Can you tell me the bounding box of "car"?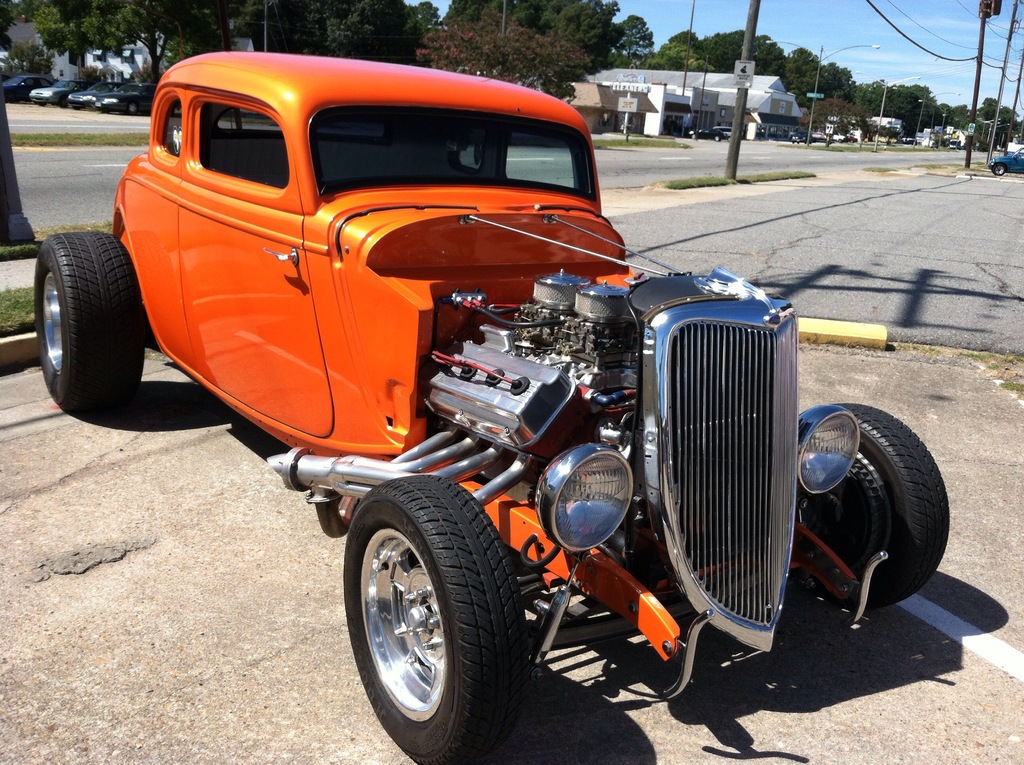
detection(72, 58, 883, 764).
